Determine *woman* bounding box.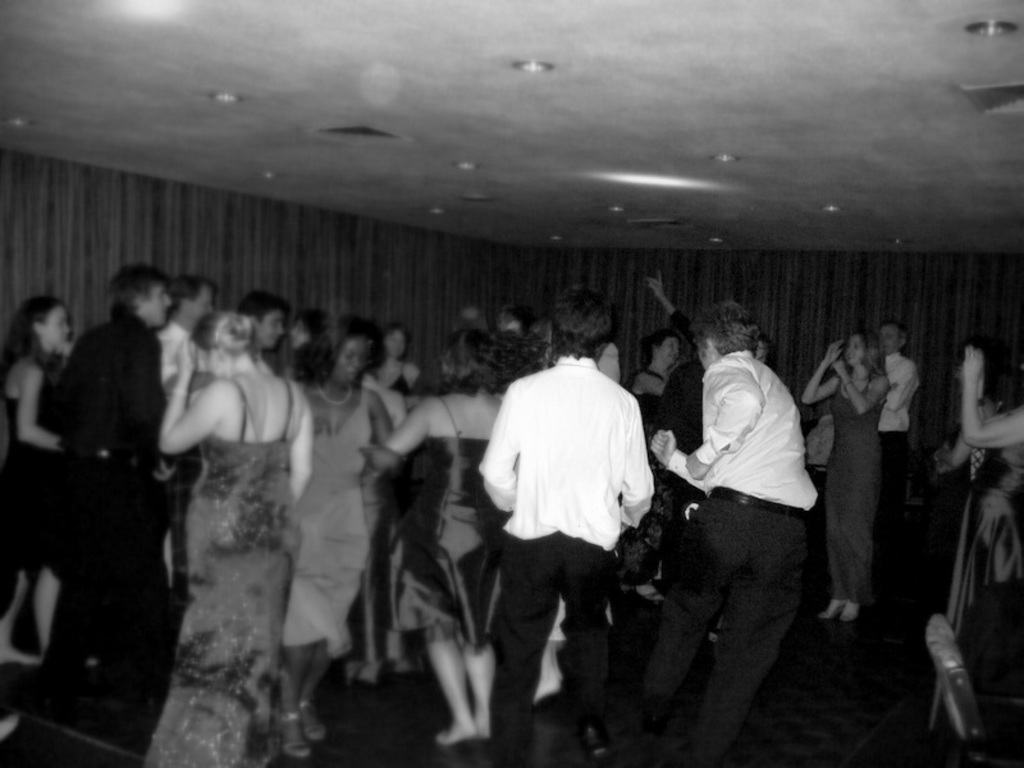
Determined: <region>636, 274, 698, 397</region>.
